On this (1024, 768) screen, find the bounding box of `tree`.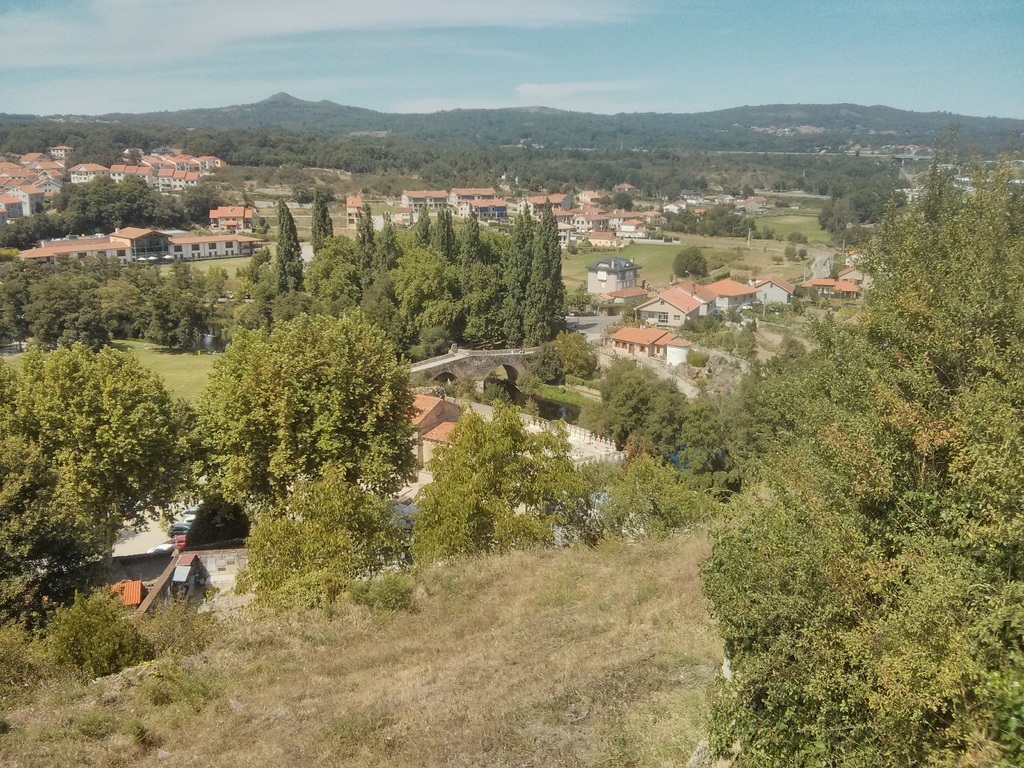
Bounding box: BBox(196, 309, 412, 509).
